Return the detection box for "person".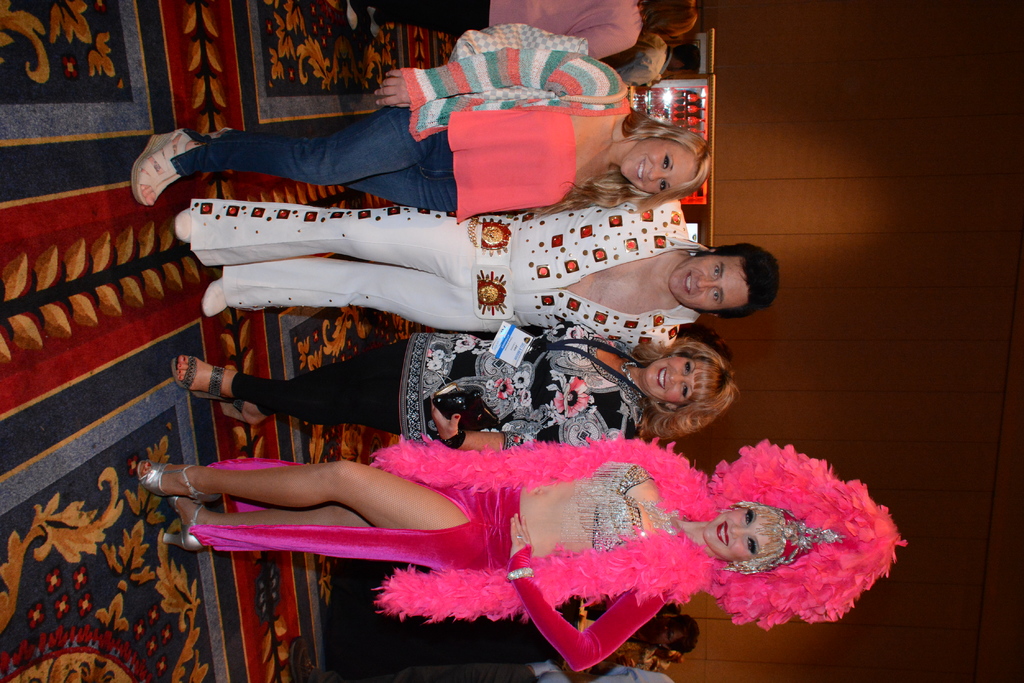
<region>569, 594, 694, 666</region>.
